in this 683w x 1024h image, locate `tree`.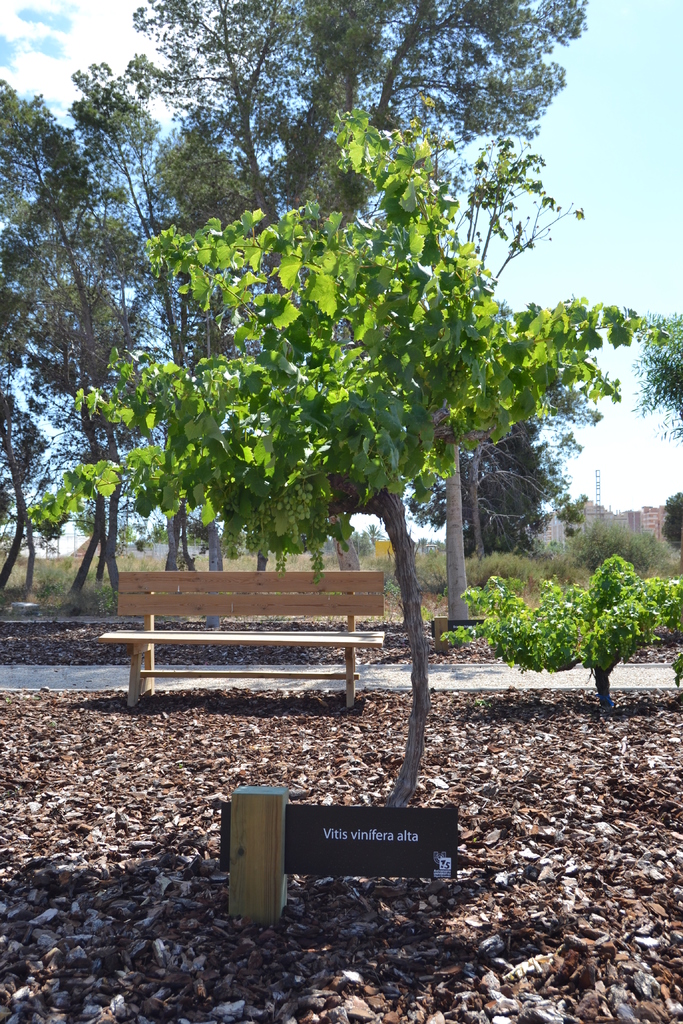
Bounding box: {"x1": 389, "y1": 319, "x2": 566, "y2": 564}.
